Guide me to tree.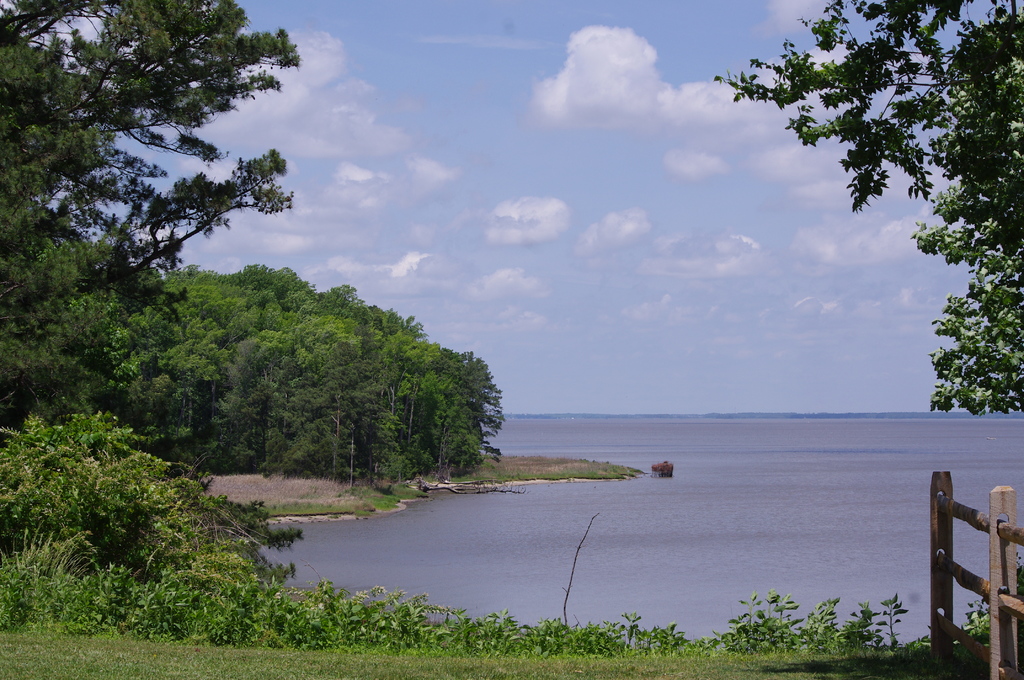
Guidance: x1=710, y1=0, x2=1023, y2=420.
